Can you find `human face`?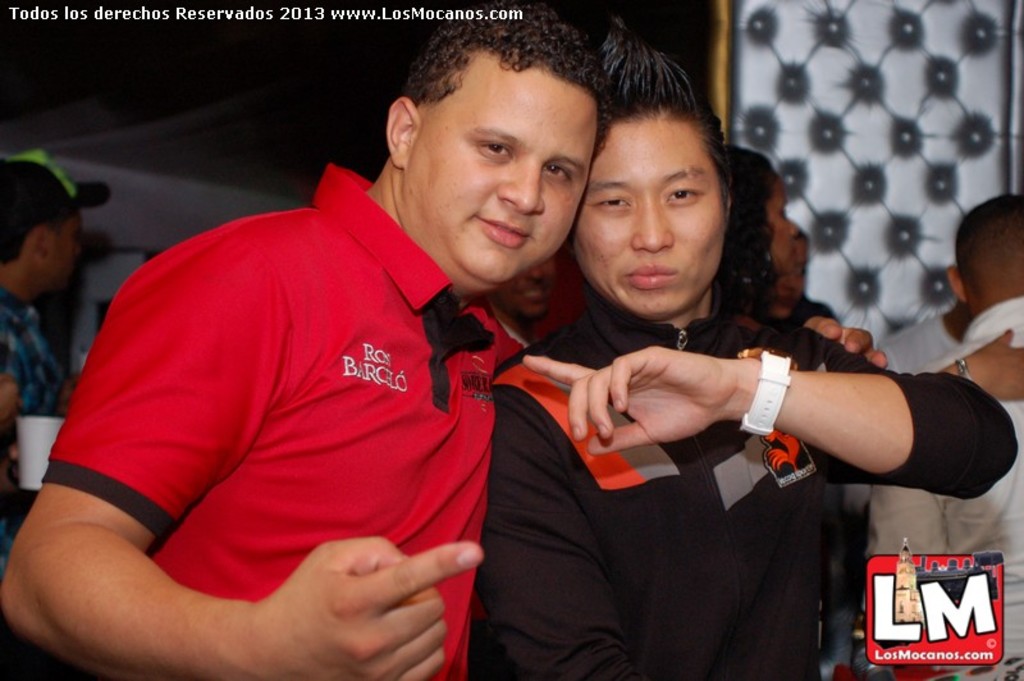
Yes, bounding box: [x1=772, y1=191, x2=790, y2=260].
